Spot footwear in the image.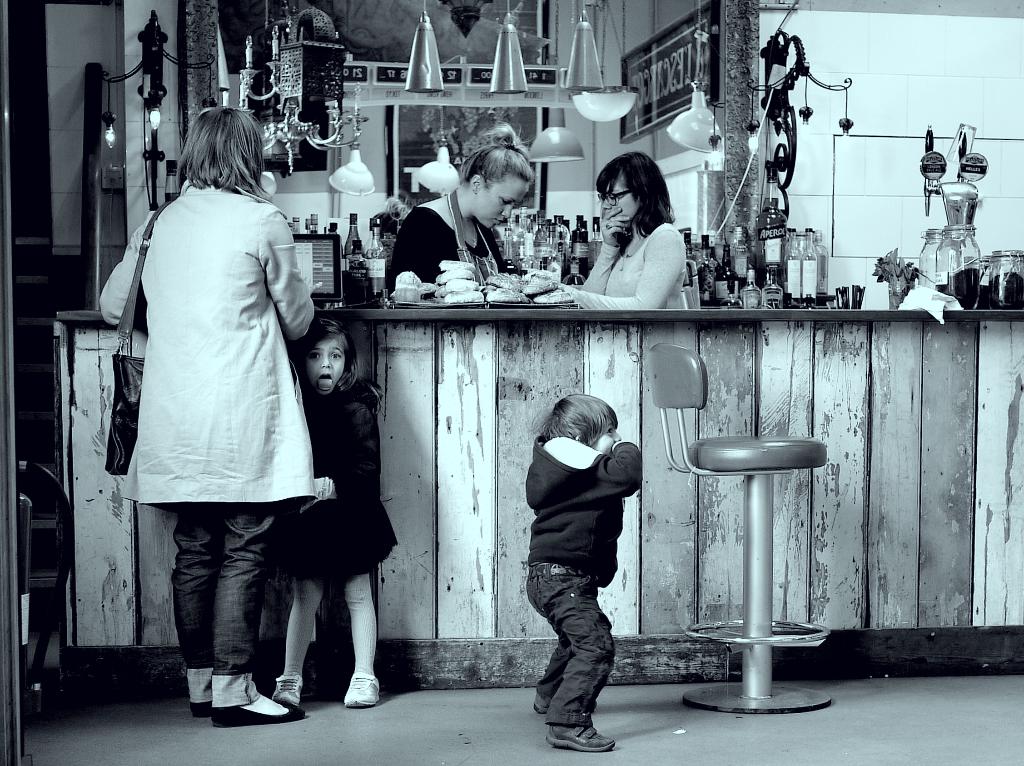
footwear found at locate(273, 660, 304, 713).
